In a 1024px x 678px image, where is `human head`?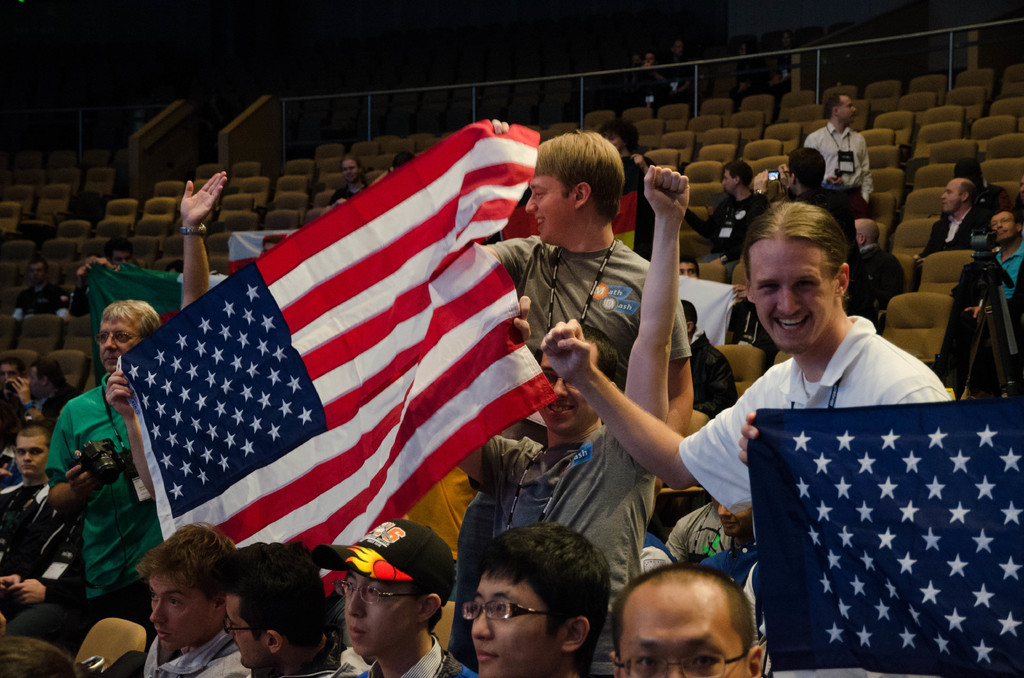
(left=643, top=52, right=653, bottom=65).
